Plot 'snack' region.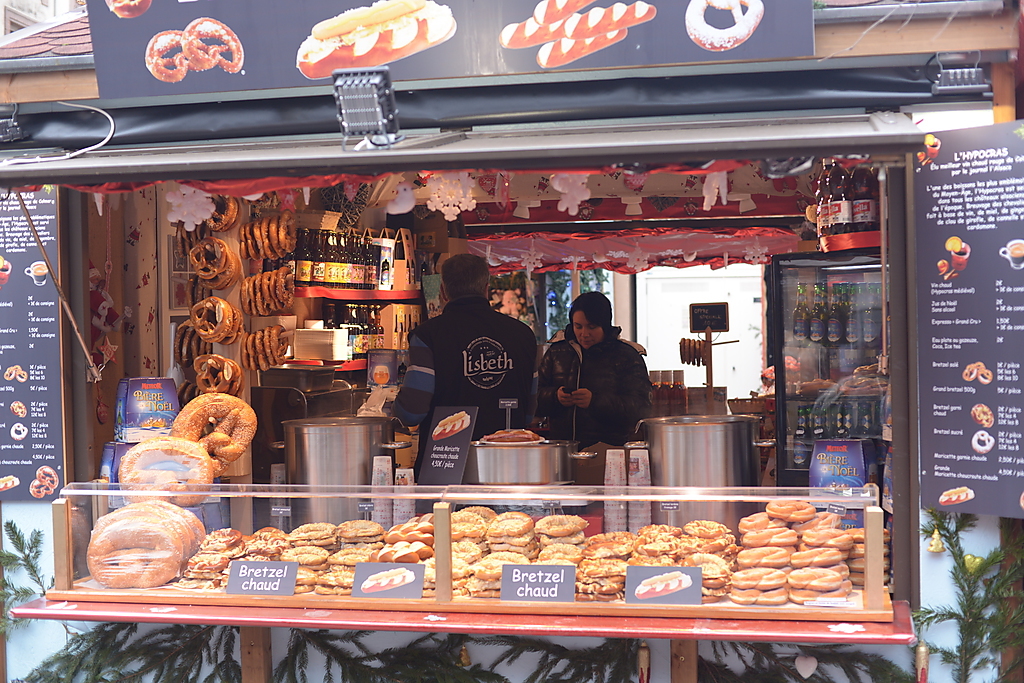
Plotted at box(39, 467, 58, 488).
